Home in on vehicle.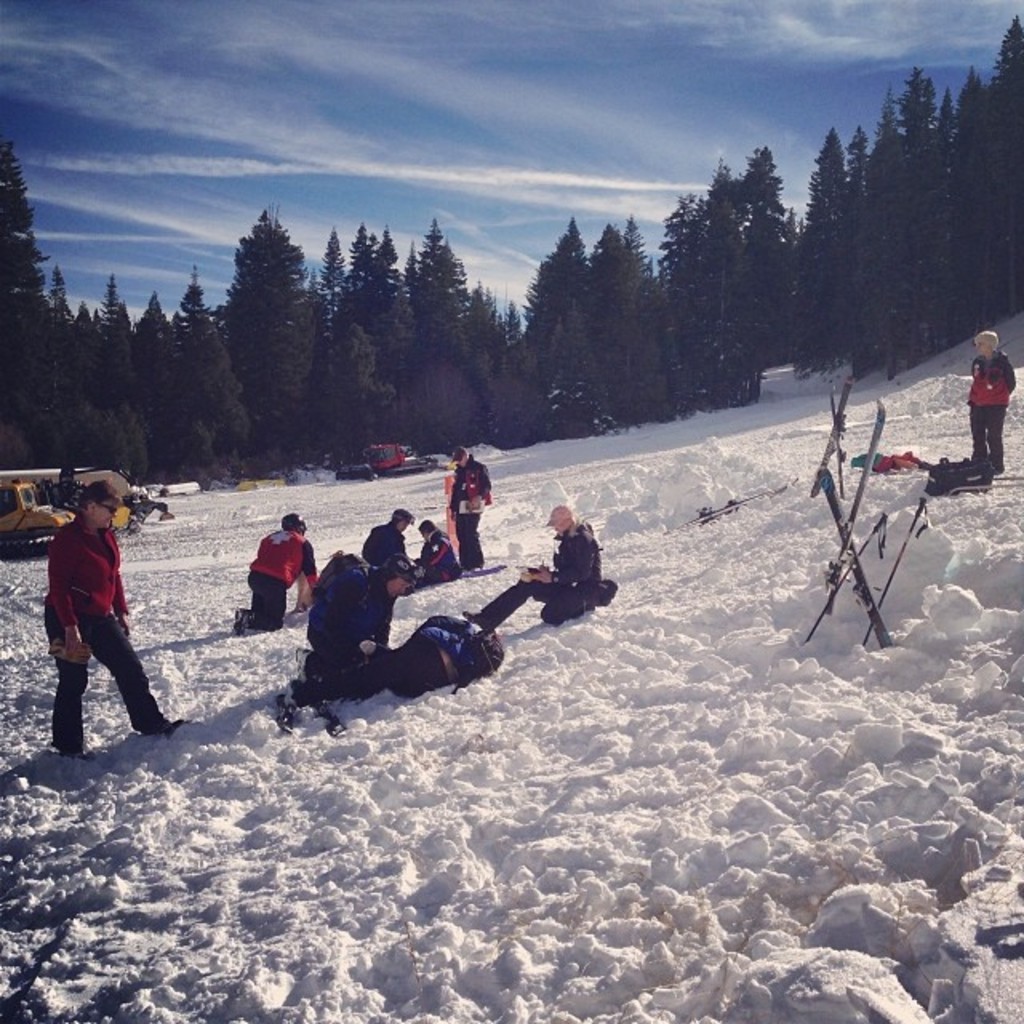
Homed in at {"left": 0, "top": 478, "right": 72, "bottom": 555}.
